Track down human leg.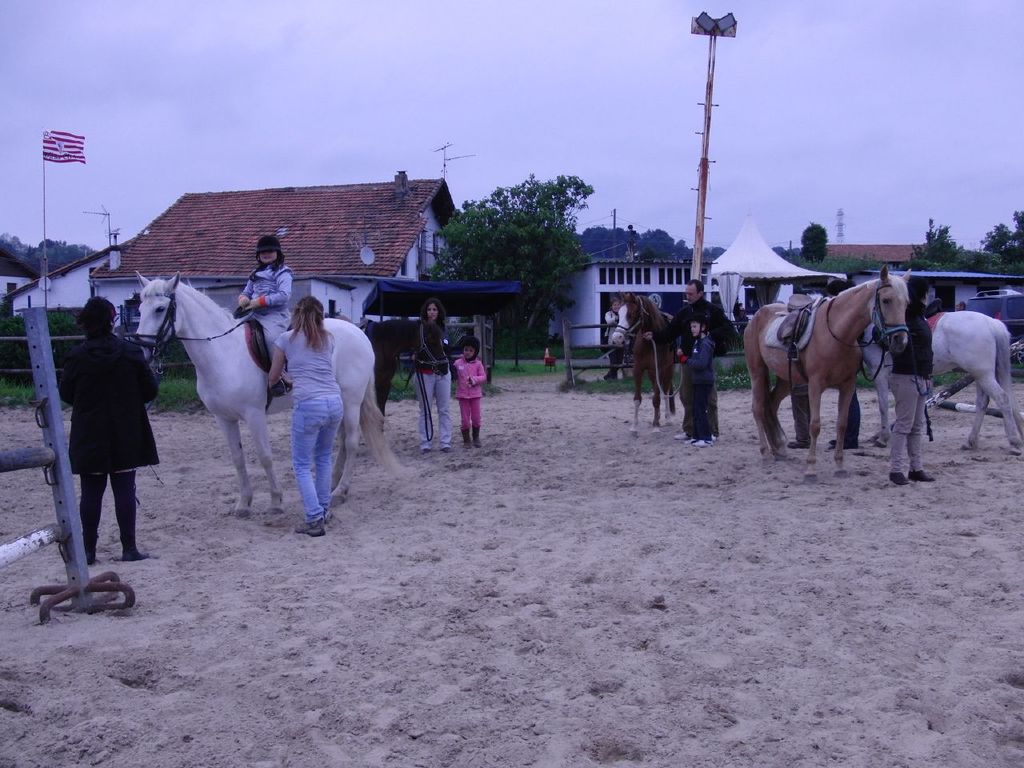
Tracked to <box>462,398,474,450</box>.
